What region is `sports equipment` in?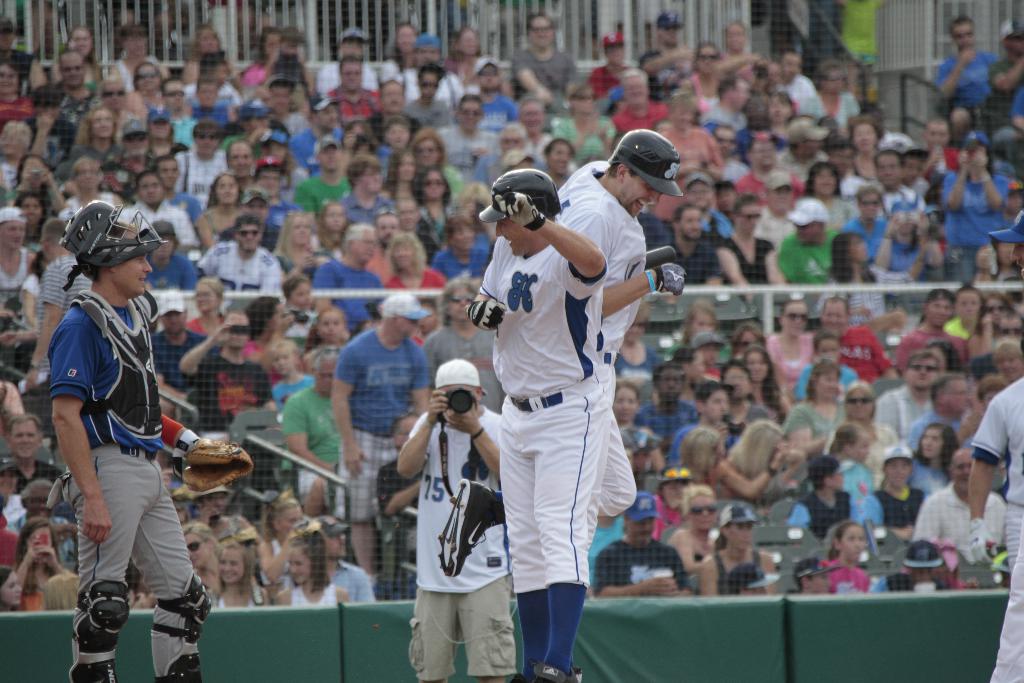
crop(470, 299, 509, 331).
